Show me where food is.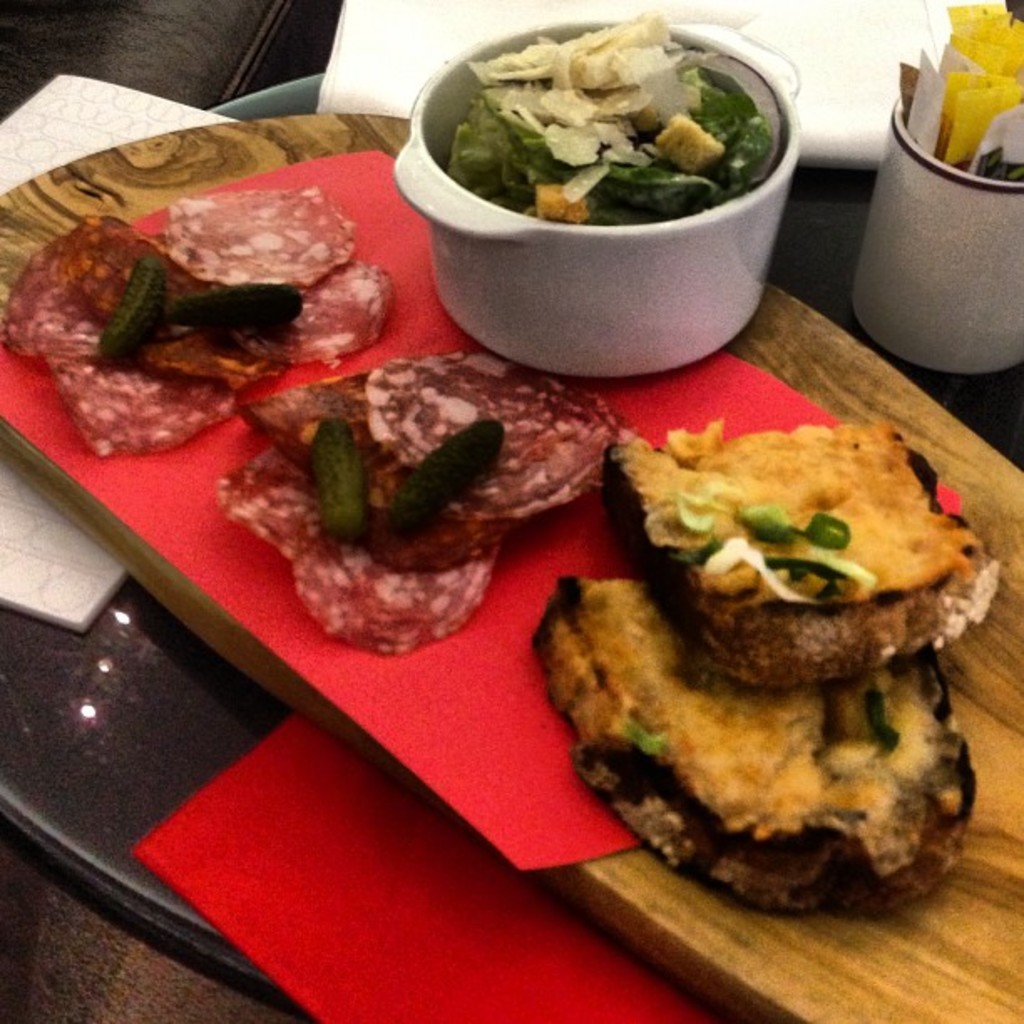
food is at bbox=[443, 3, 788, 228].
